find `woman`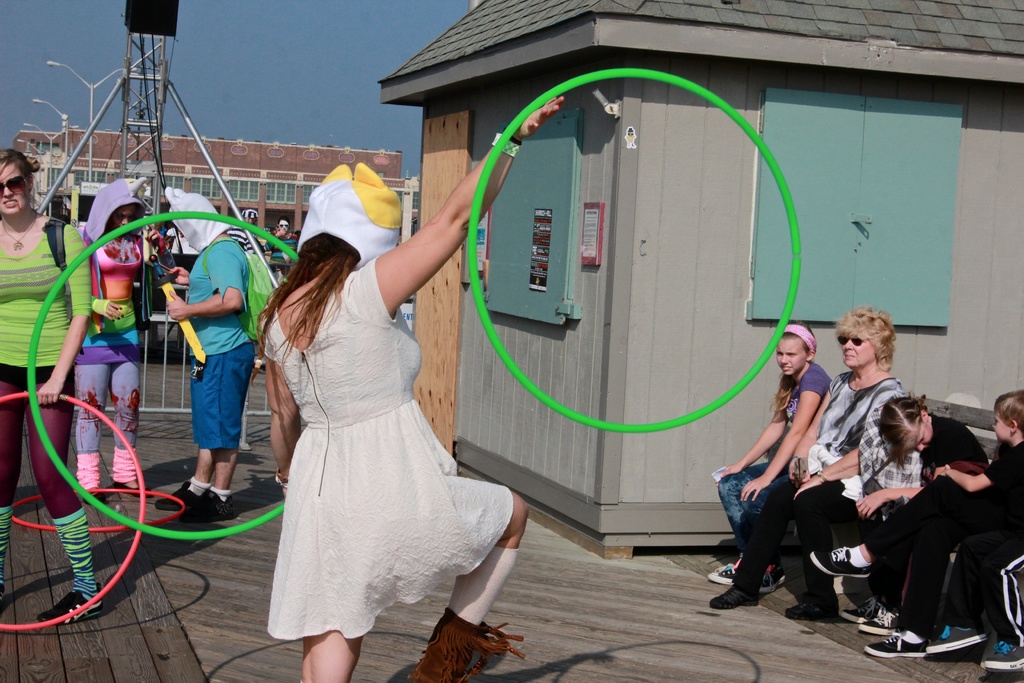
712,304,905,618
